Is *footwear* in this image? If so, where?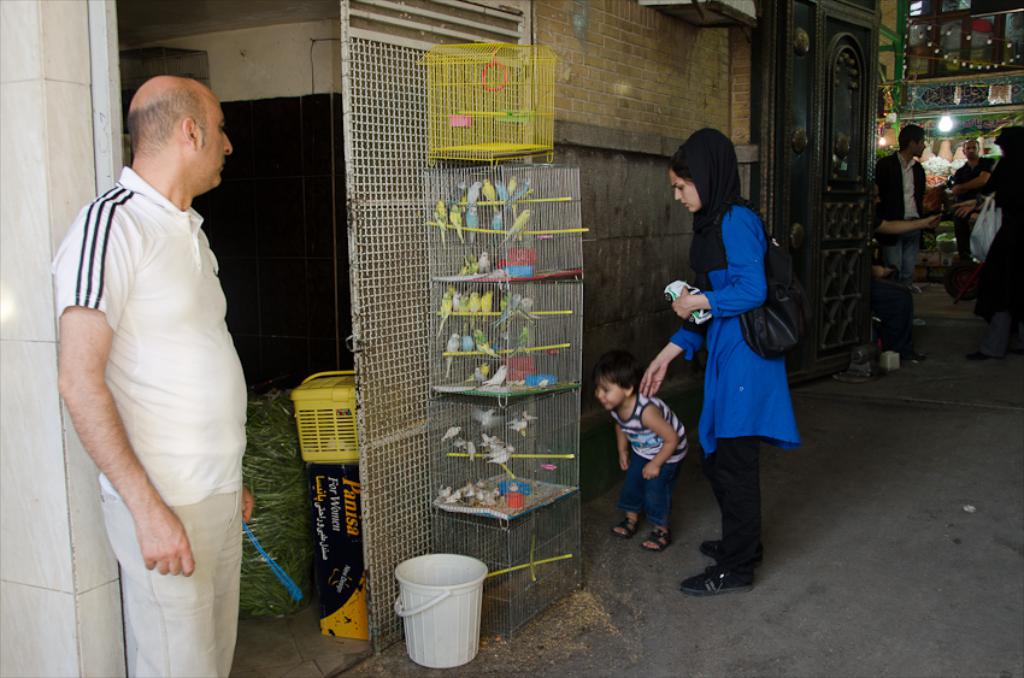
Yes, at [left=699, top=541, right=763, bottom=560].
